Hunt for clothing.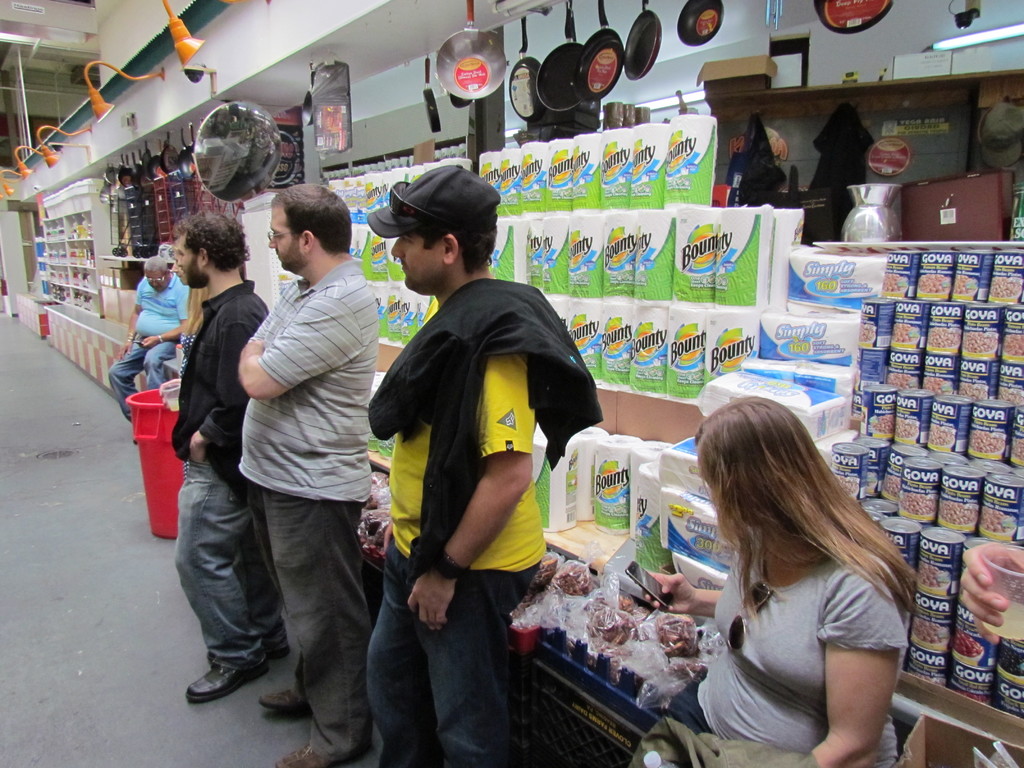
Hunted down at (left=681, top=473, right=918, bottom=732).
